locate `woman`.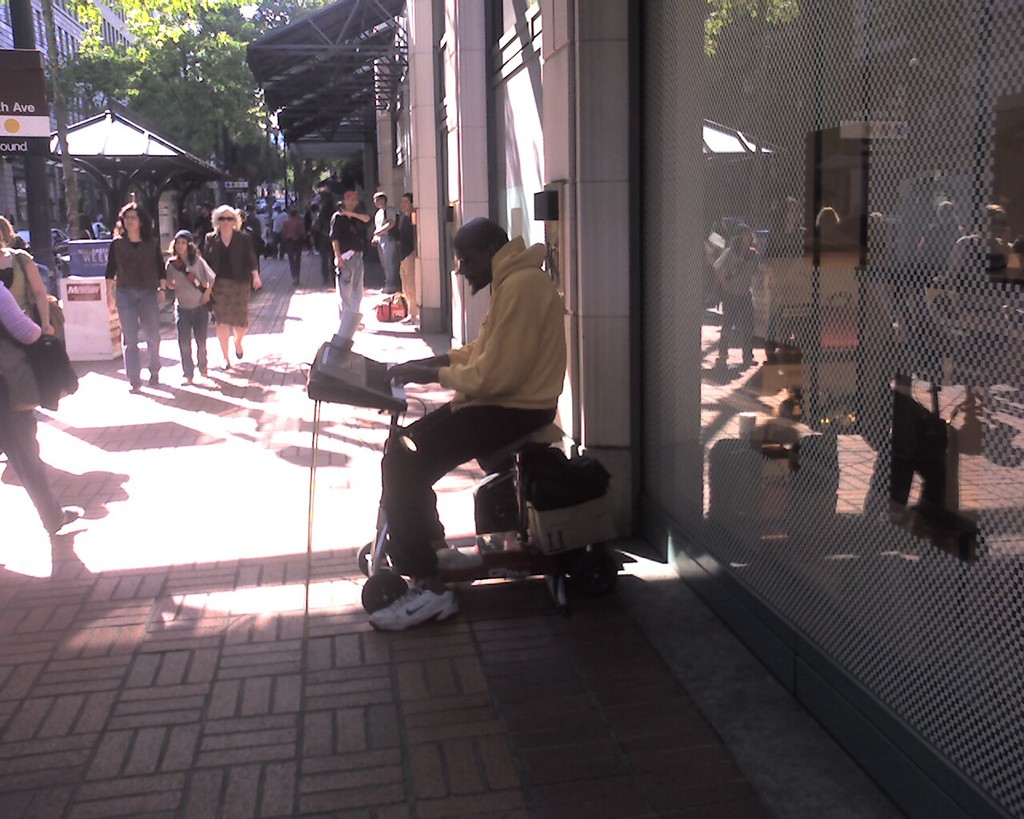
Bounding box: [88, 193, 166, 398].
